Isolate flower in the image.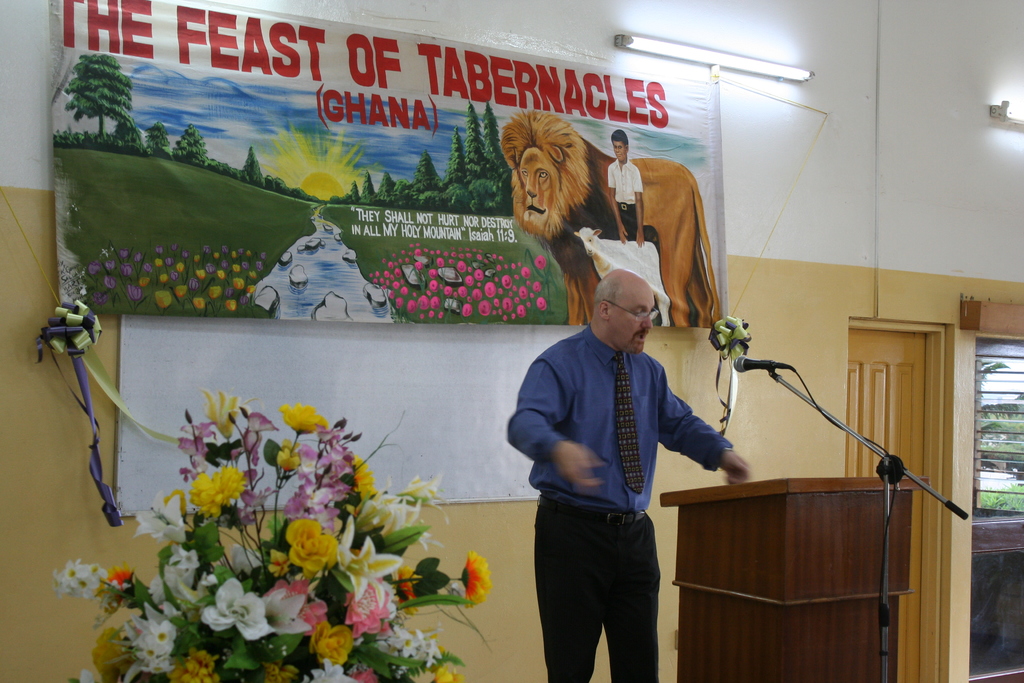
Isolated region: 531,279,541,292.
